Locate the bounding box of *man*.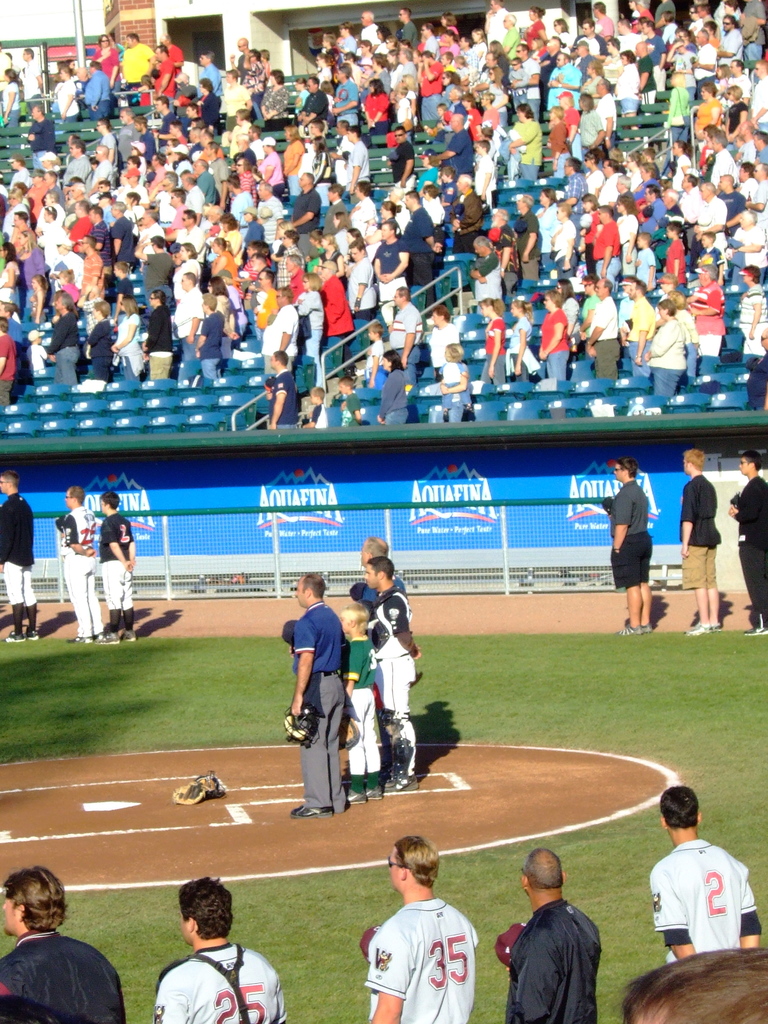
Bounding box: pyautogui.locateOnScreen(347, 239, 372, 319).
